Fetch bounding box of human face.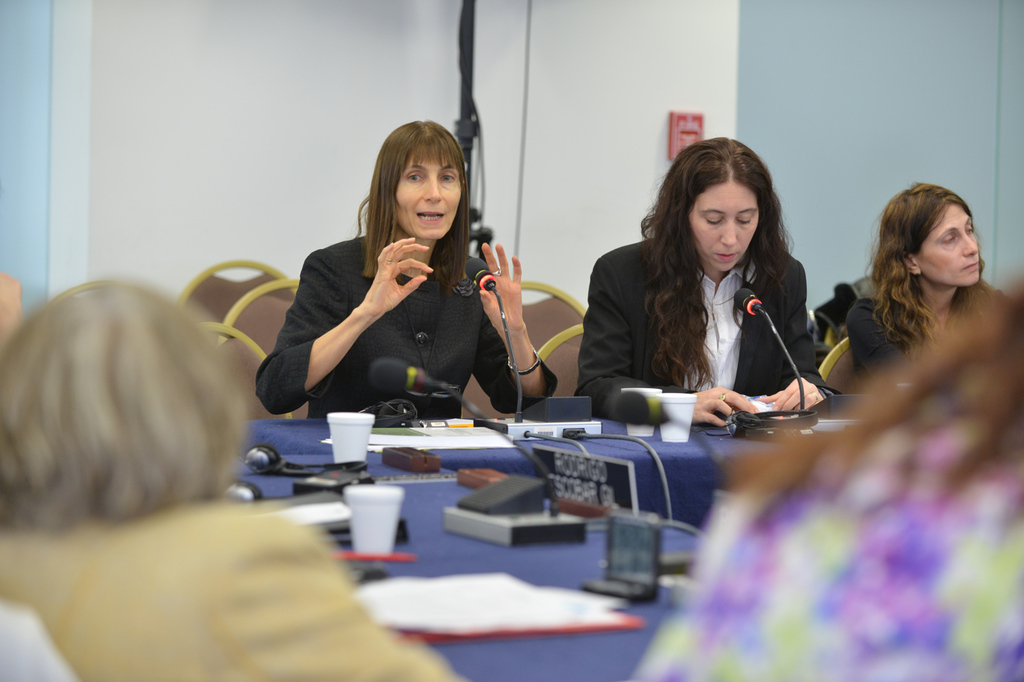
Bbox: {"left": 919, "top": 208, "right": 979, "bottom": 283}.
